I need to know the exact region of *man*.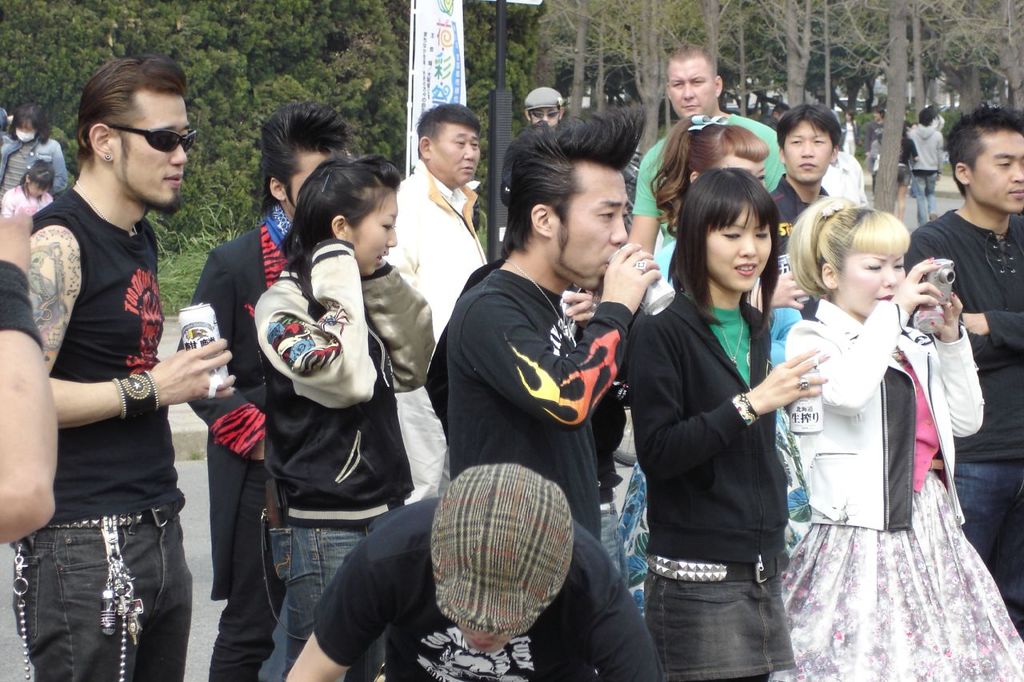
Region: Rect(12, 56, 218, 668).
